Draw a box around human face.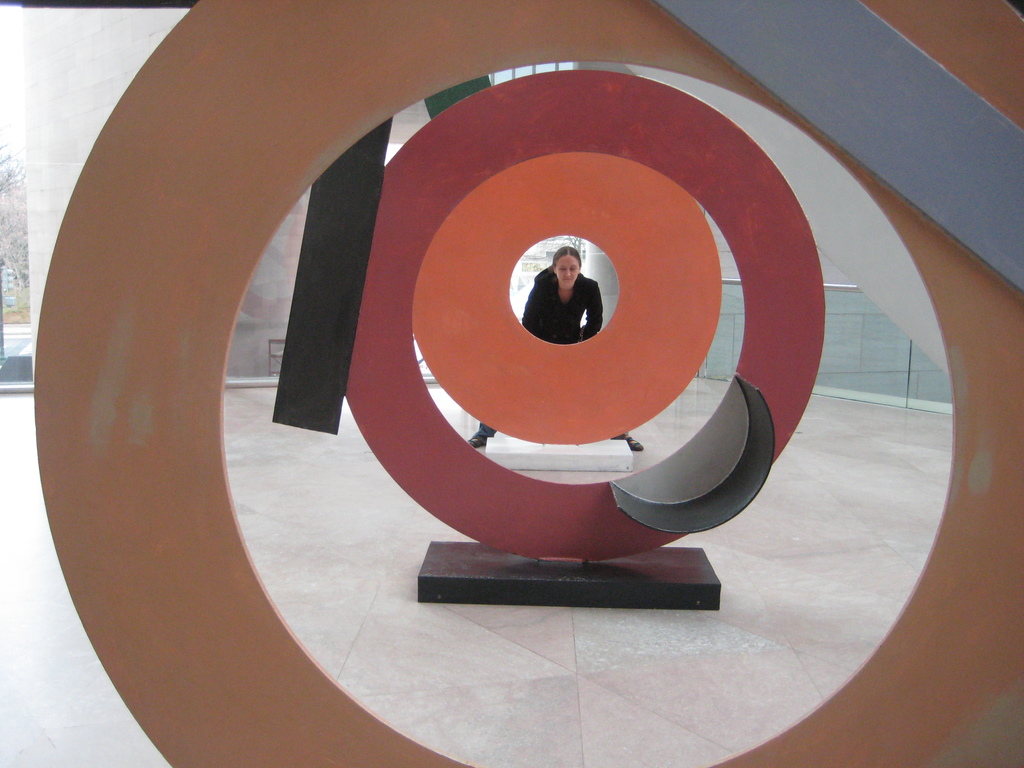
box(557, 254, 582, 289).
